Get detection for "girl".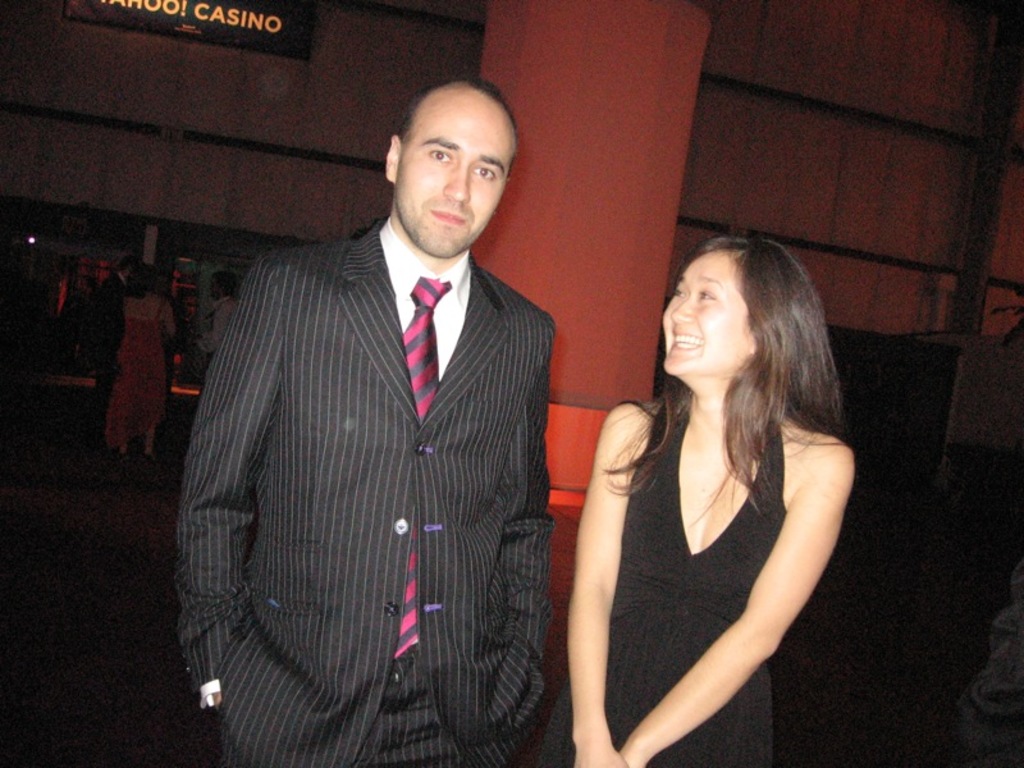
Detection: Rect(541, 237, 855, 767).
